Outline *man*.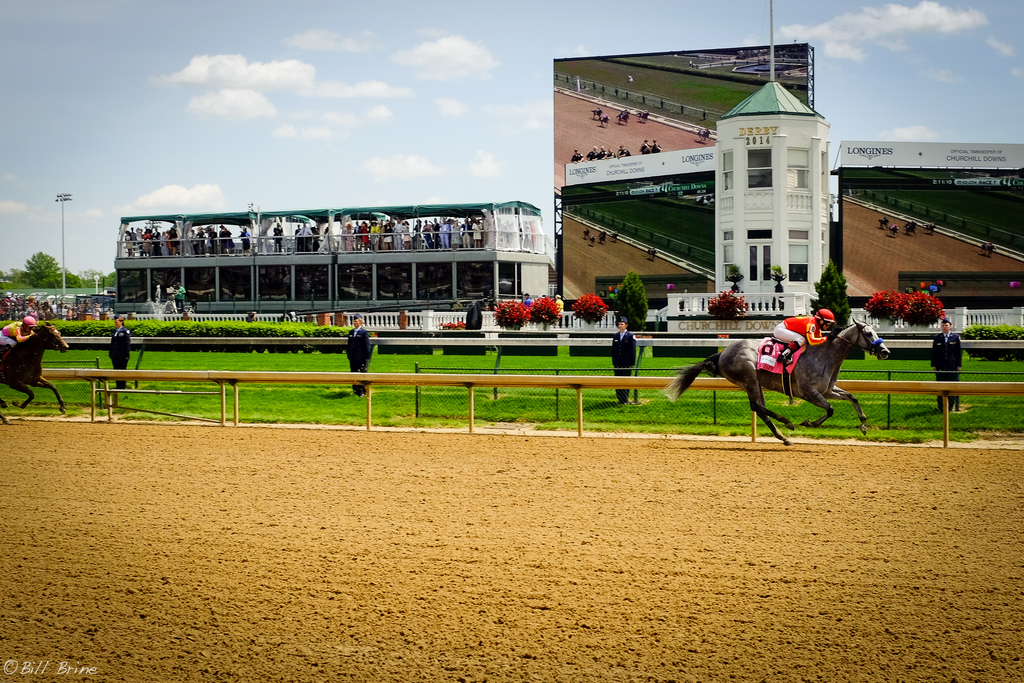
Outline: 651:136:662:152.
